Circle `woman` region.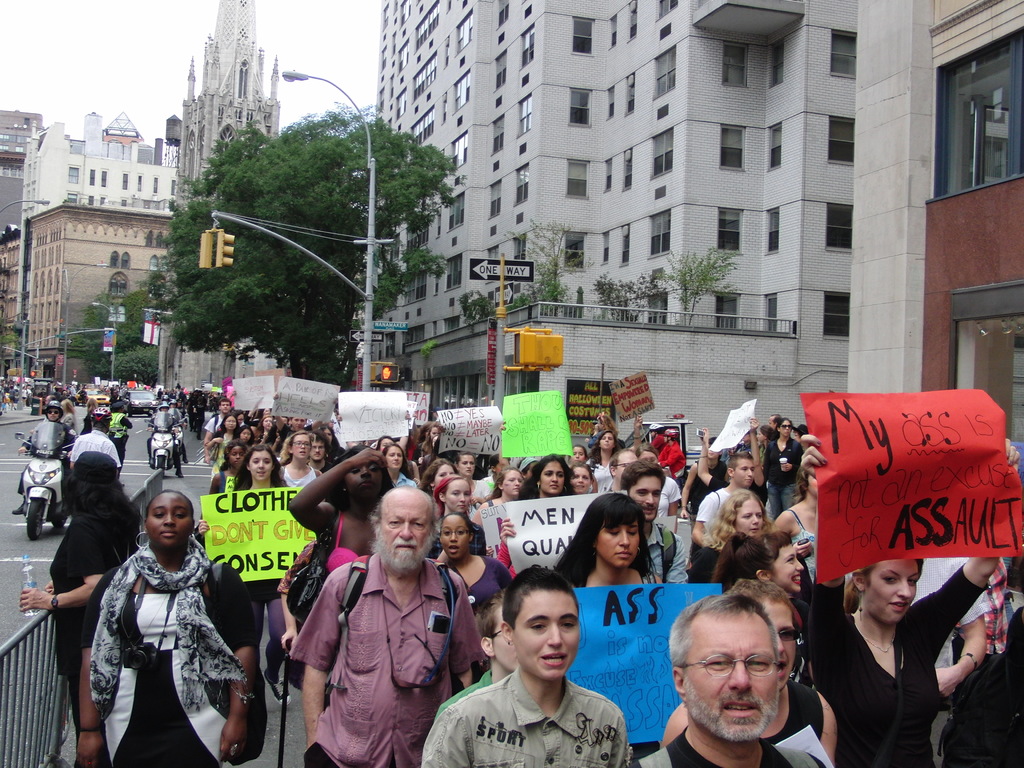
Region: x1=767, y1=433, x2=1021, y2=766.
